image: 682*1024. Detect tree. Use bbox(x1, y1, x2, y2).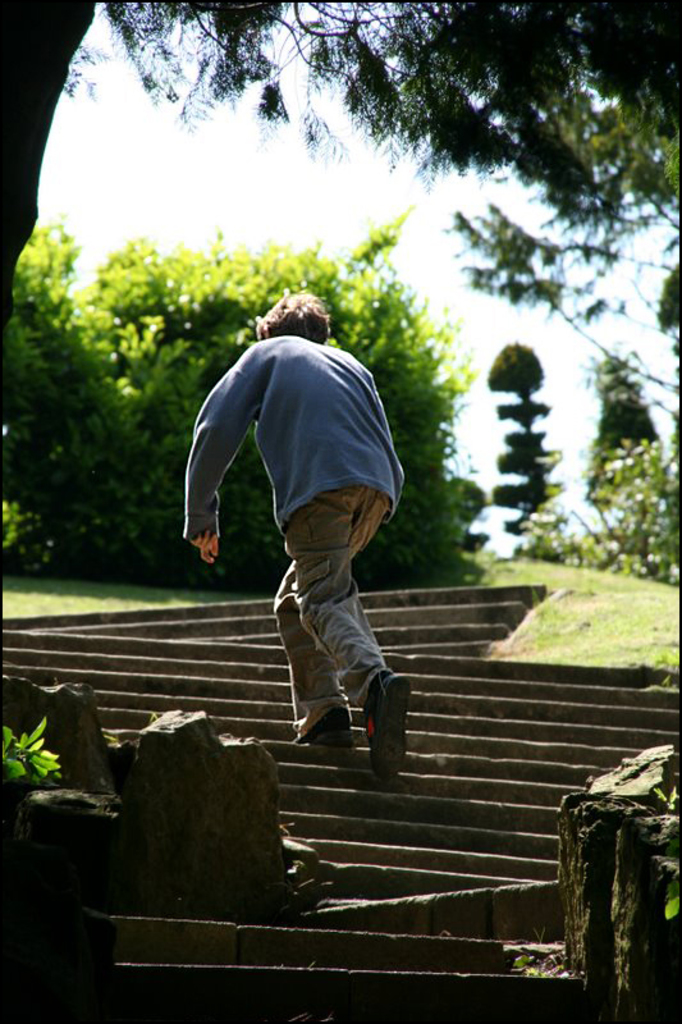
bbox(0, 241, 475, 567).
